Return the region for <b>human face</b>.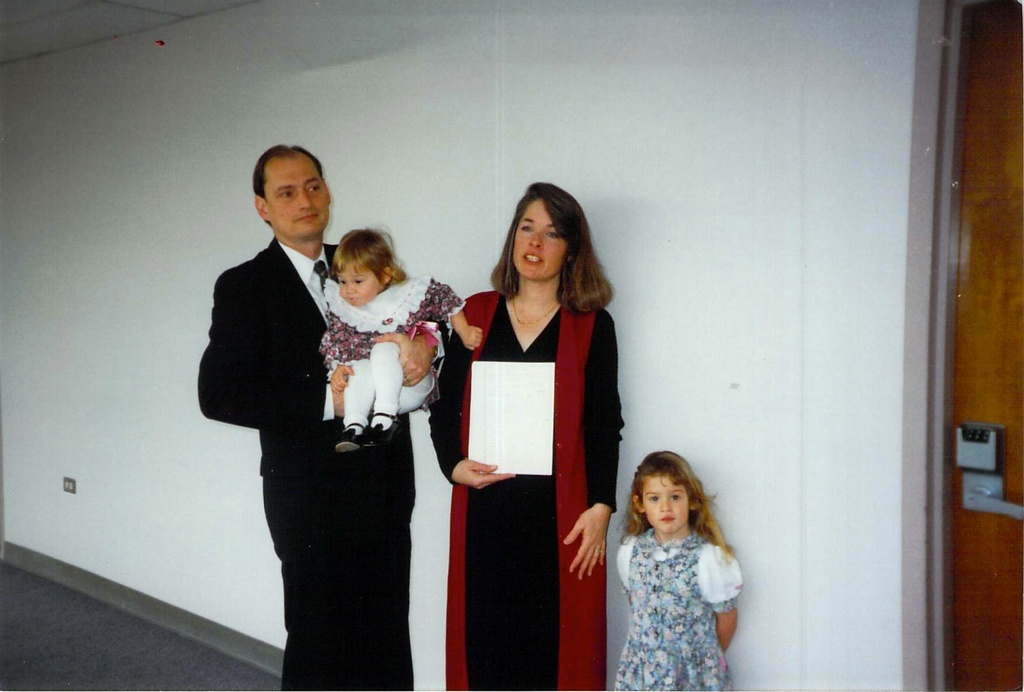
339 255 380 308.
